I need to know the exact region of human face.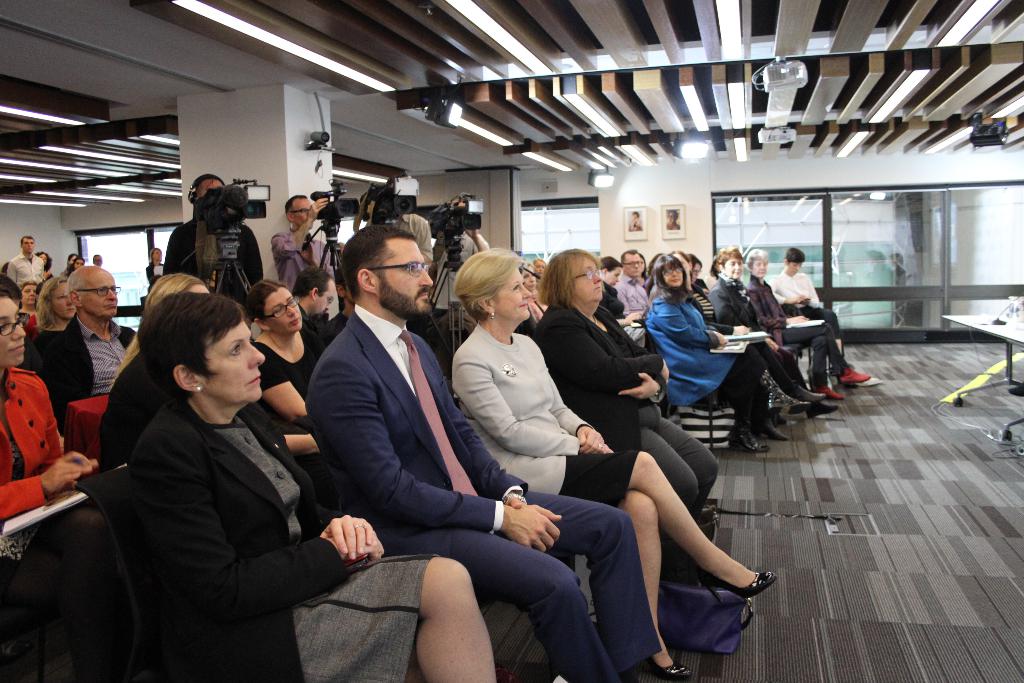
Region: detection(493, 270, 529, 320).
